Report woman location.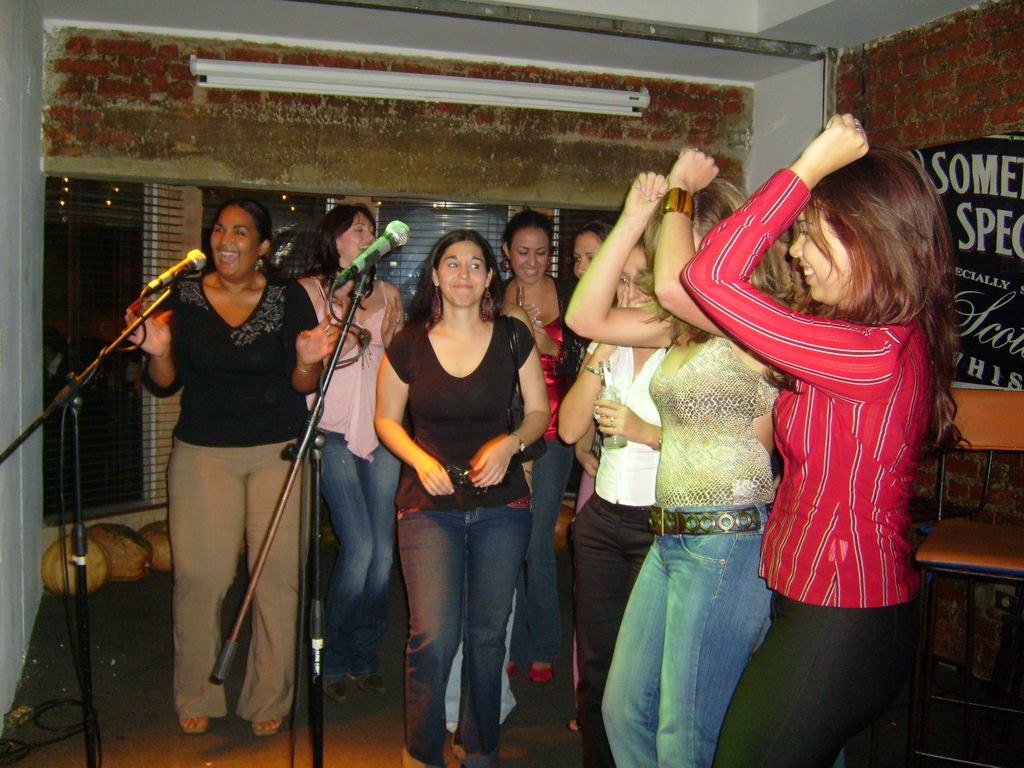
Report: Rect(116, 174, 317, 743).
